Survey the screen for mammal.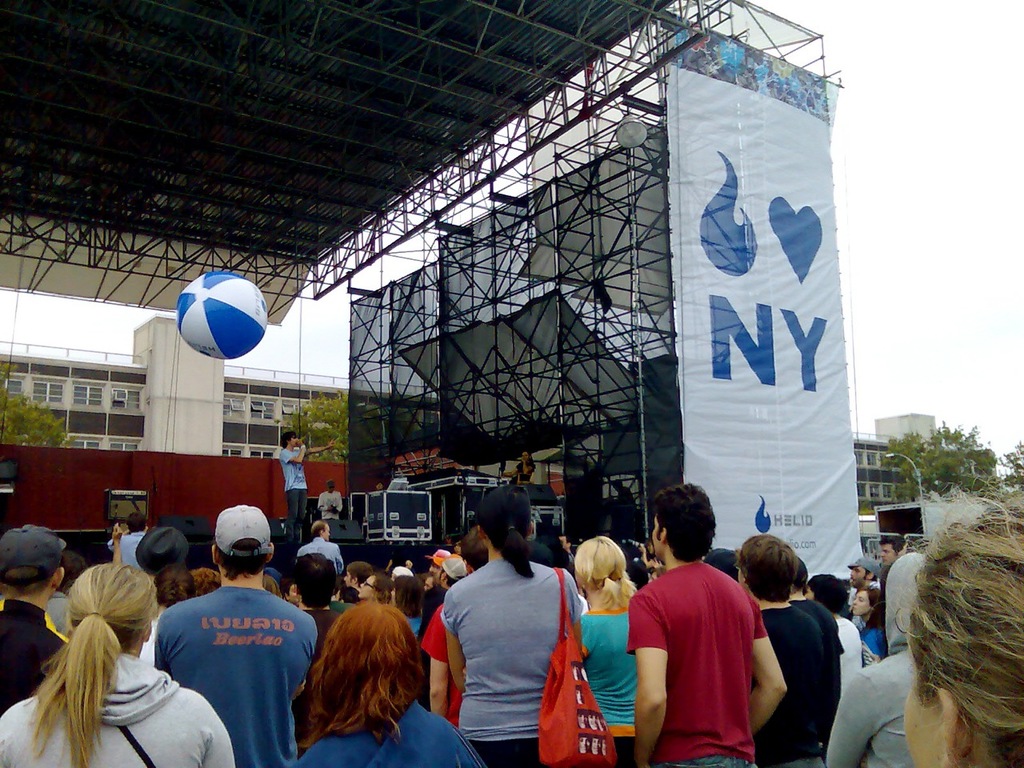
Survey found: <bbox>282, 432, 342, 546</bbox>.
